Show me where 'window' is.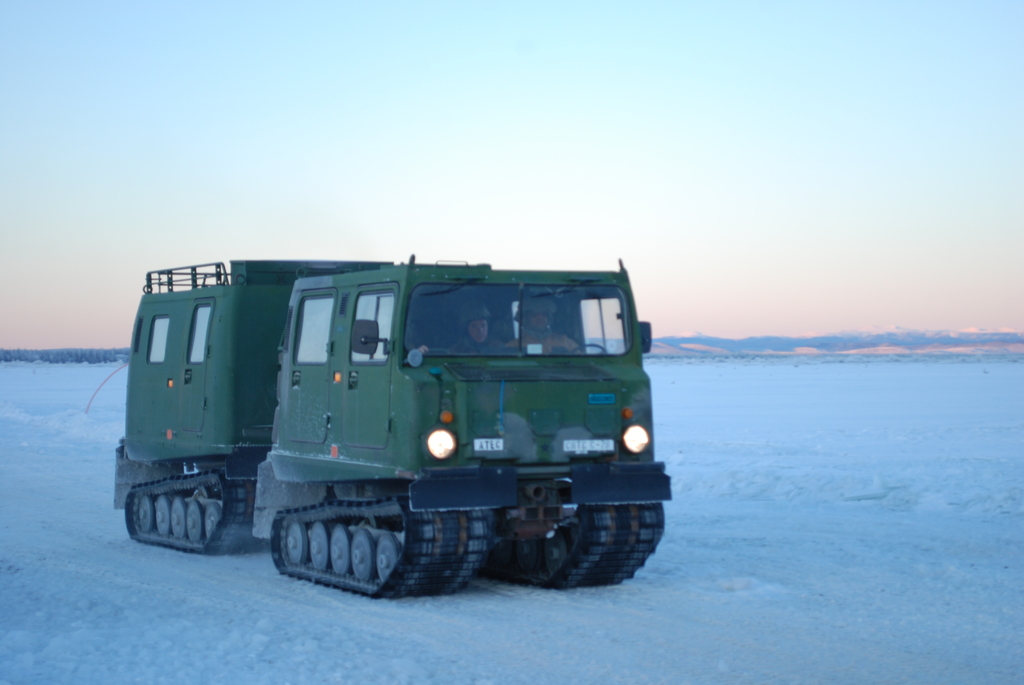
'window' is at [147,313,169,363].
